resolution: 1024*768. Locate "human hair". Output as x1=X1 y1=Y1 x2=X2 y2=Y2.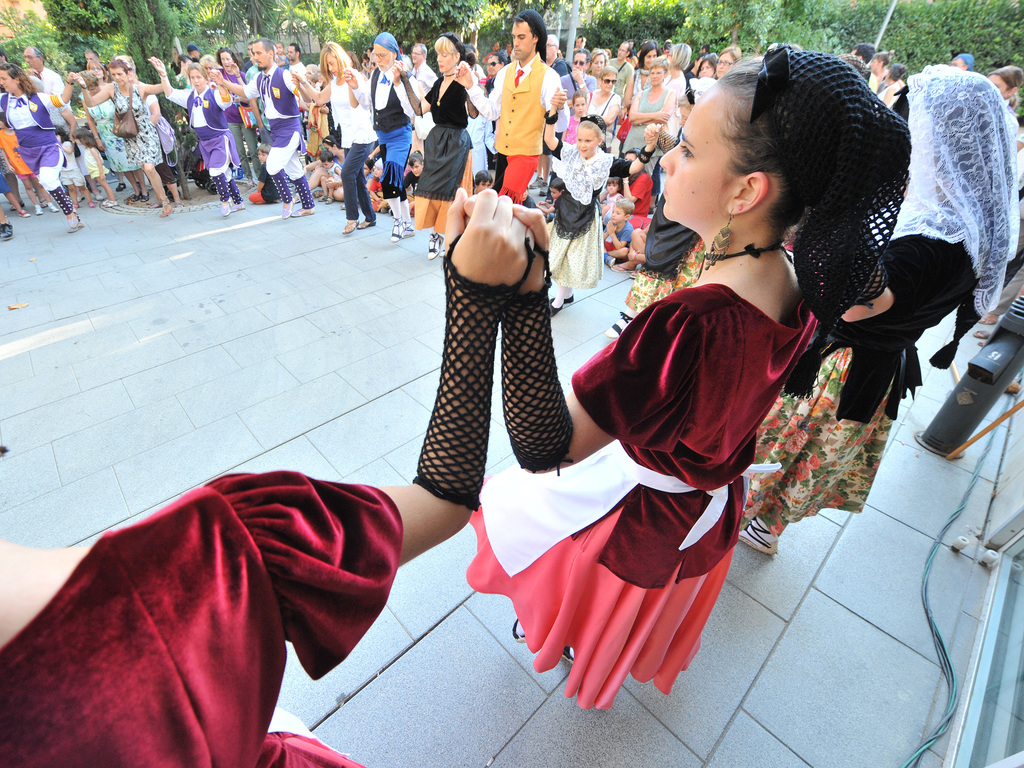
x1=719 y1=45 x2=744 y2=64.
